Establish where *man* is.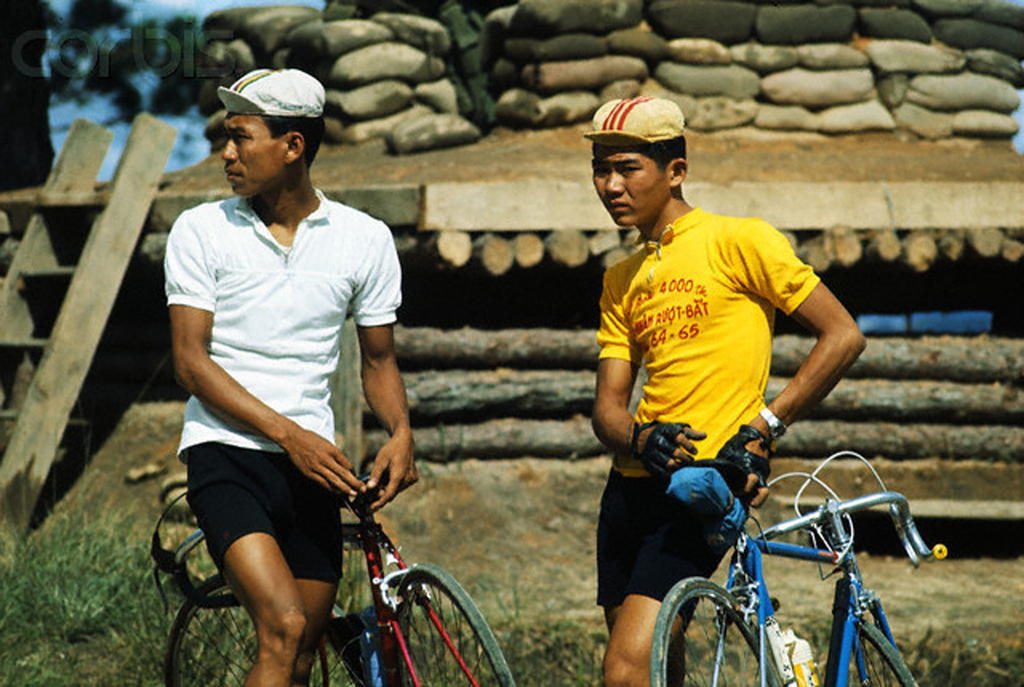
Established at 148/41/414/686.
